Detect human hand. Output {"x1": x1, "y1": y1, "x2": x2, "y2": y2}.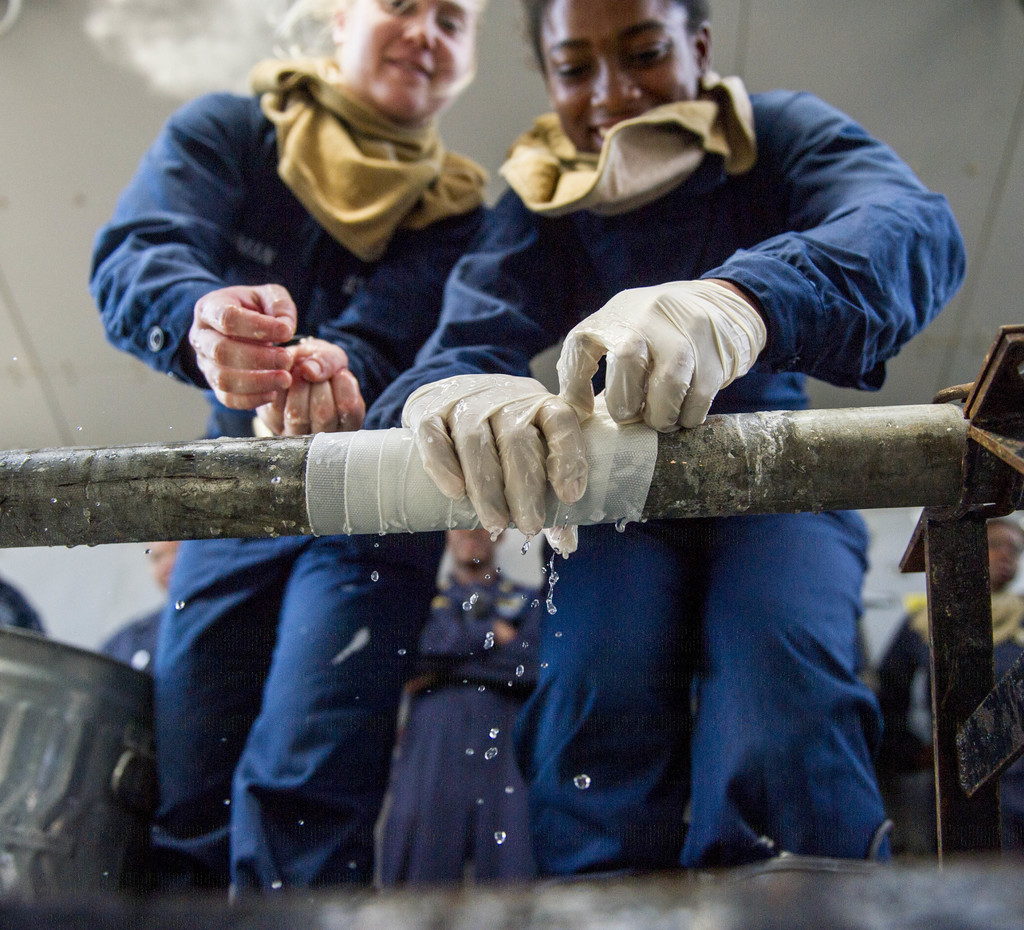
{"x1": 551, "y1": 277, "x2": 769, "y2": 440}.
